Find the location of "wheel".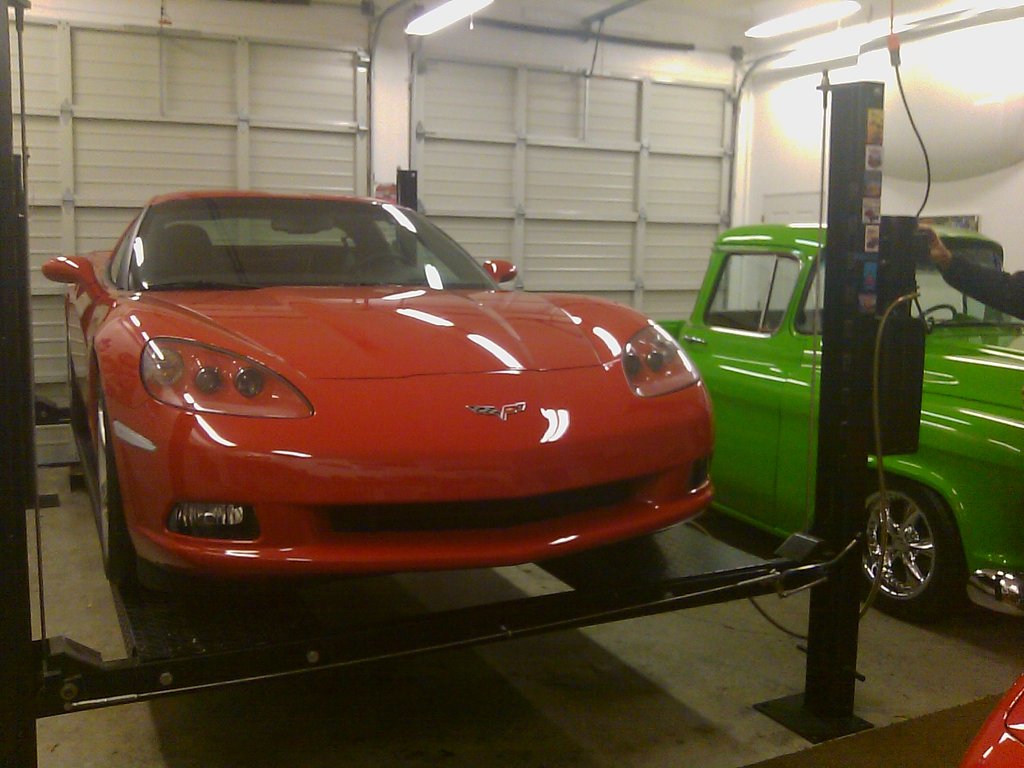
Location: rect(94, 387, 140, 582).
